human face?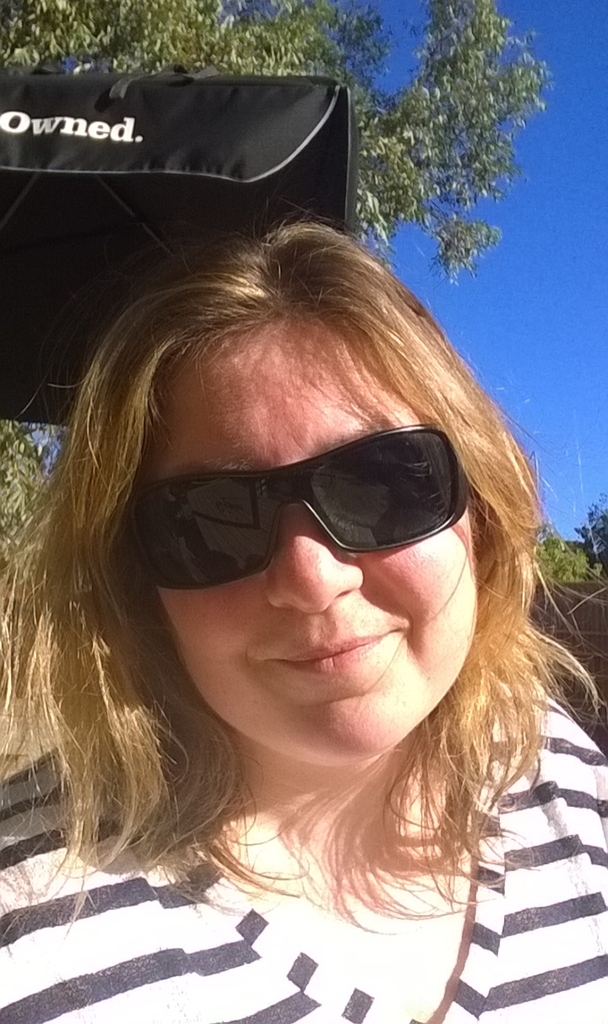
<box>157,327,481,753</box>
